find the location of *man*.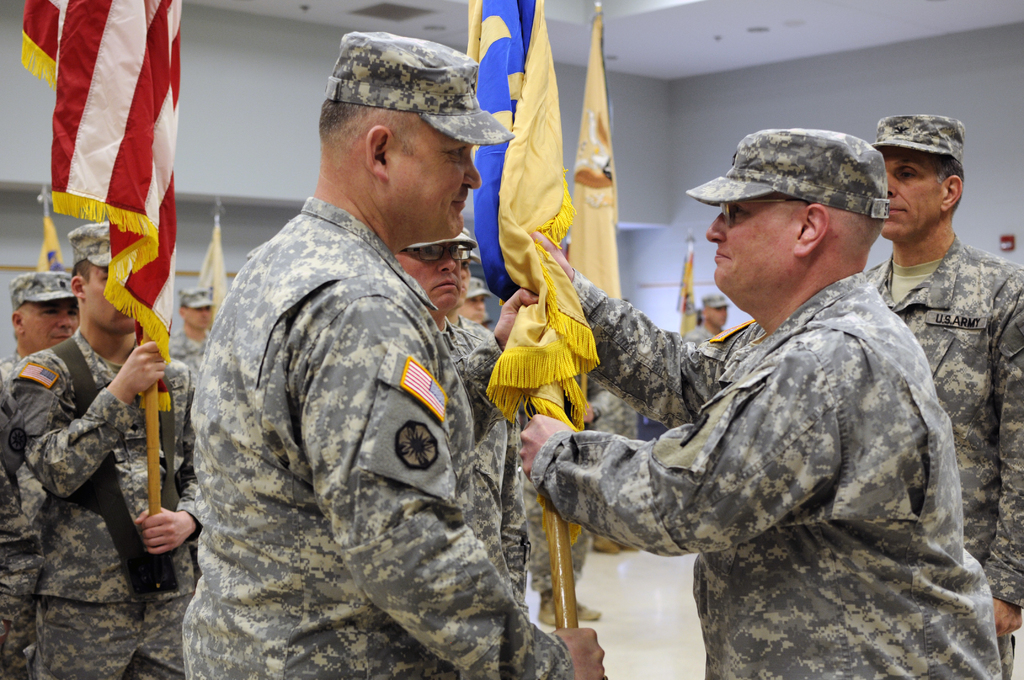
Location: BBox(171, 30, 642, 679).
